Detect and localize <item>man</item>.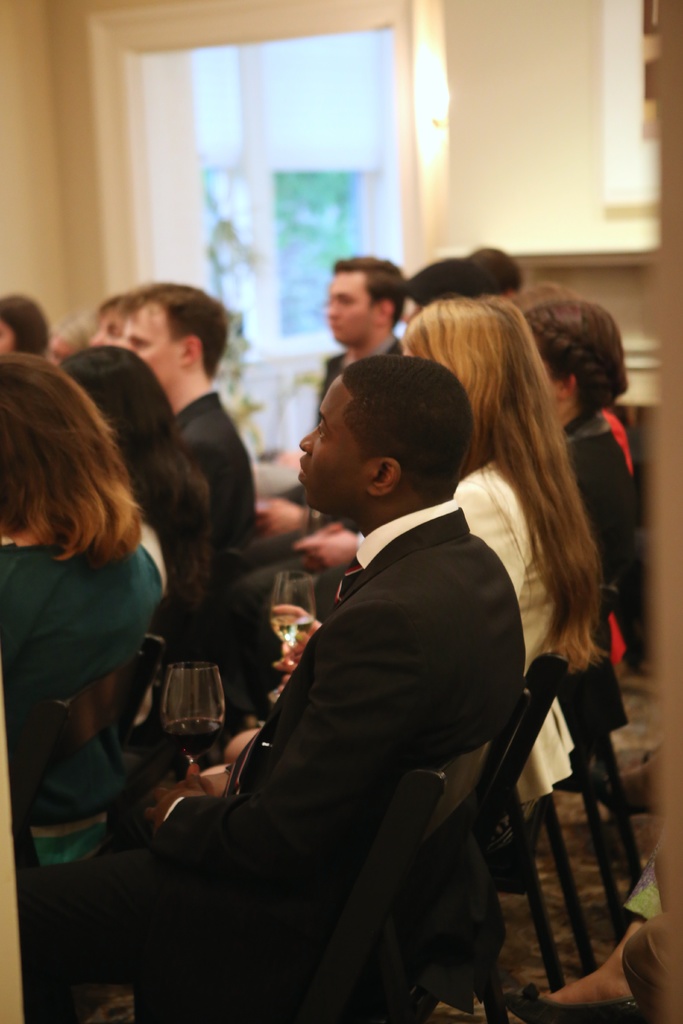
Localized at Rect(114, 281, 258, 778).
